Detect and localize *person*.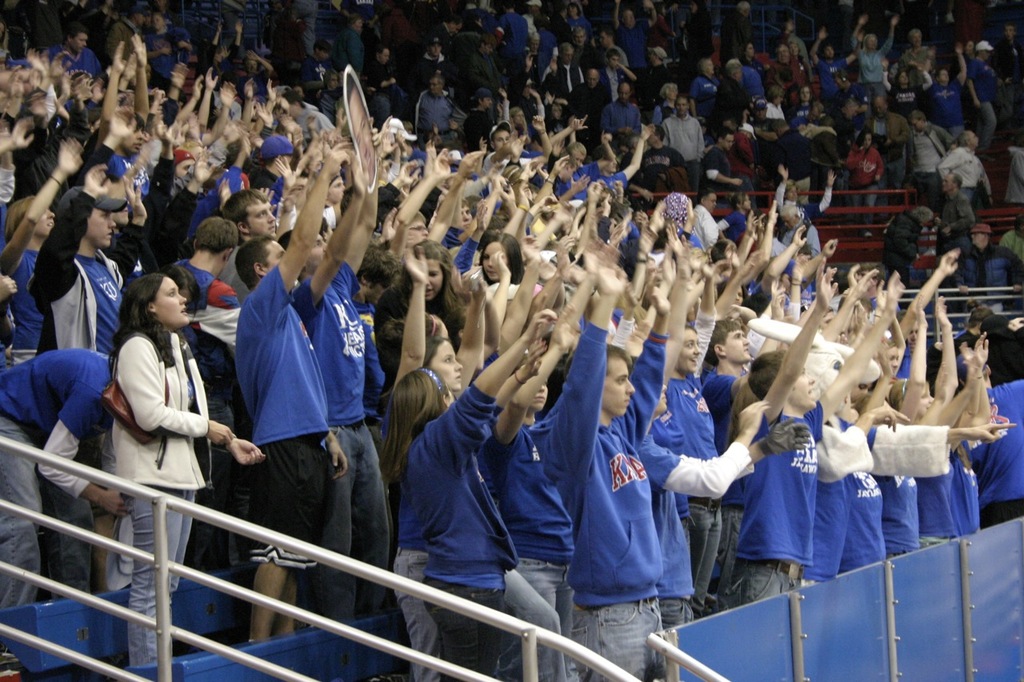
Localized at 652/84/680/126.
